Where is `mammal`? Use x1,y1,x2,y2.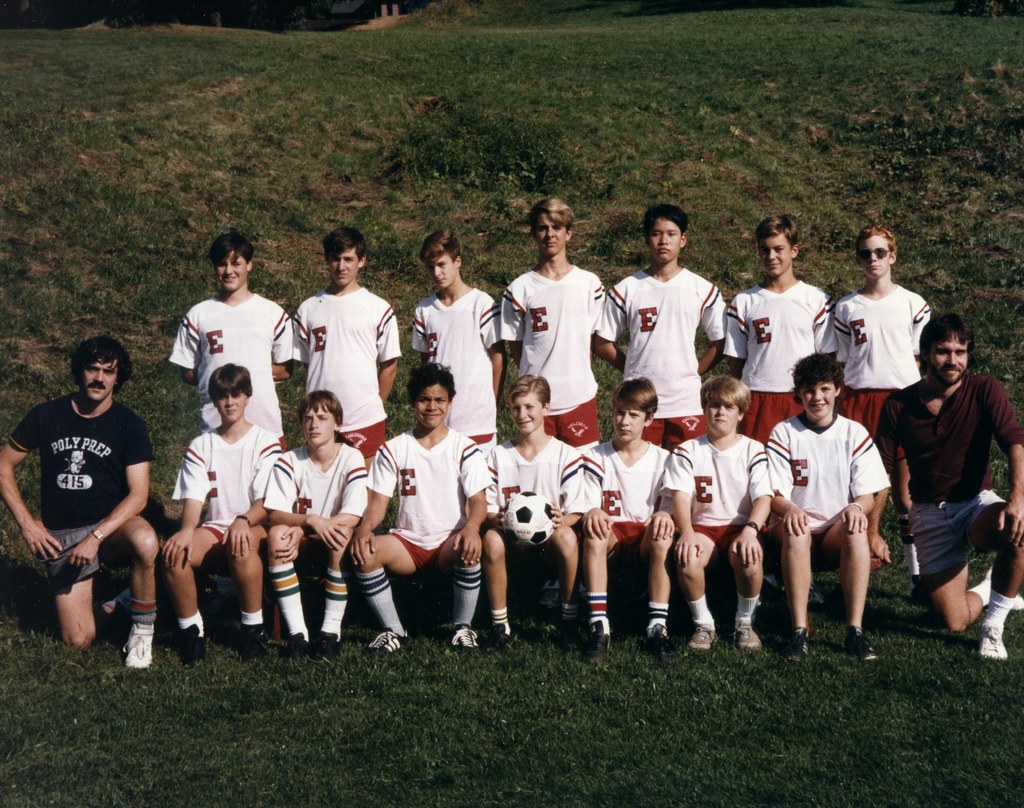
770,352,892,659.
